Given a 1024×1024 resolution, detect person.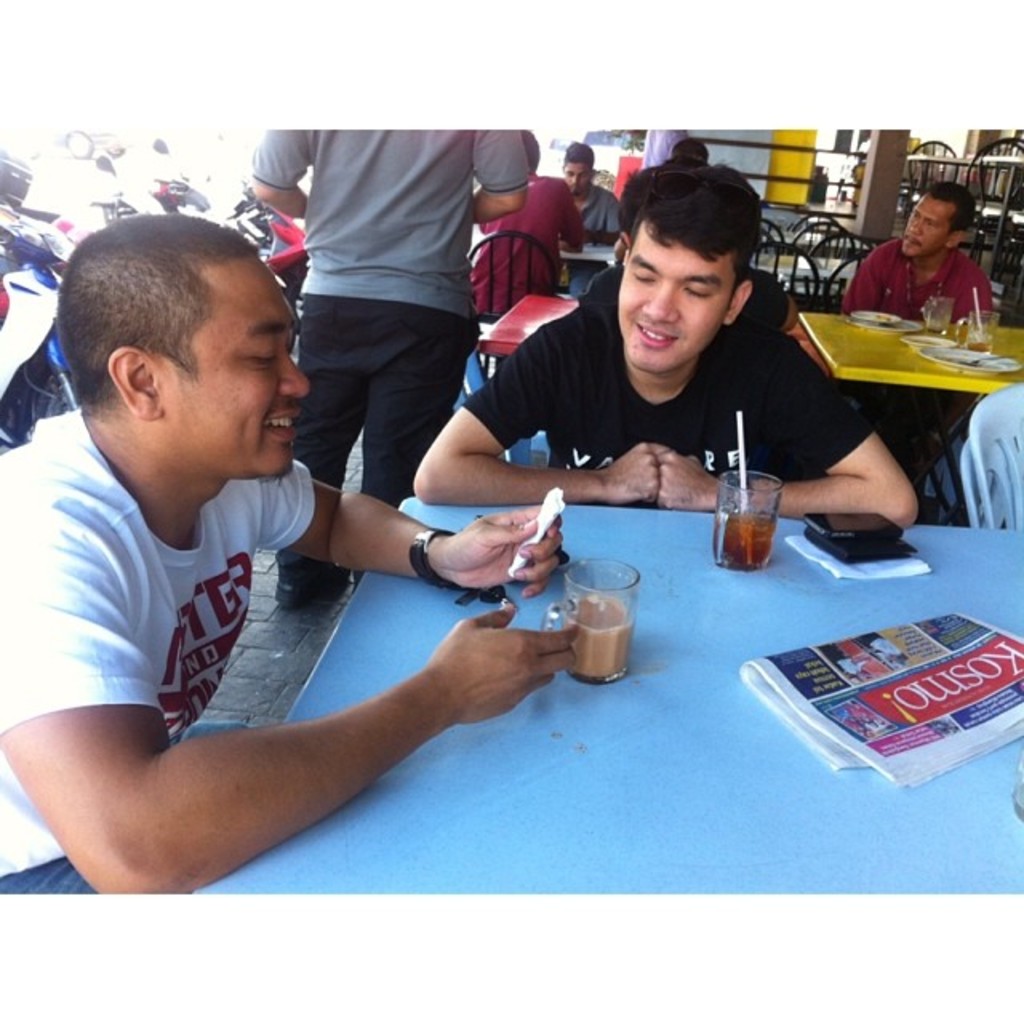
550, 136, 630, 290.
